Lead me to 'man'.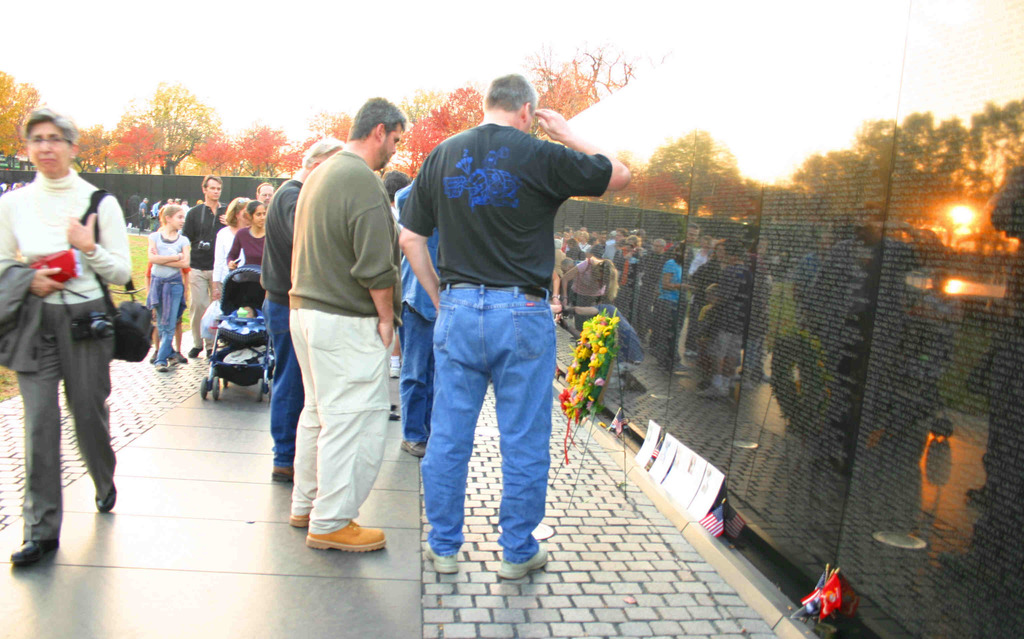
Lead to (x1=395, y1=75, x2=634, y2=579).
